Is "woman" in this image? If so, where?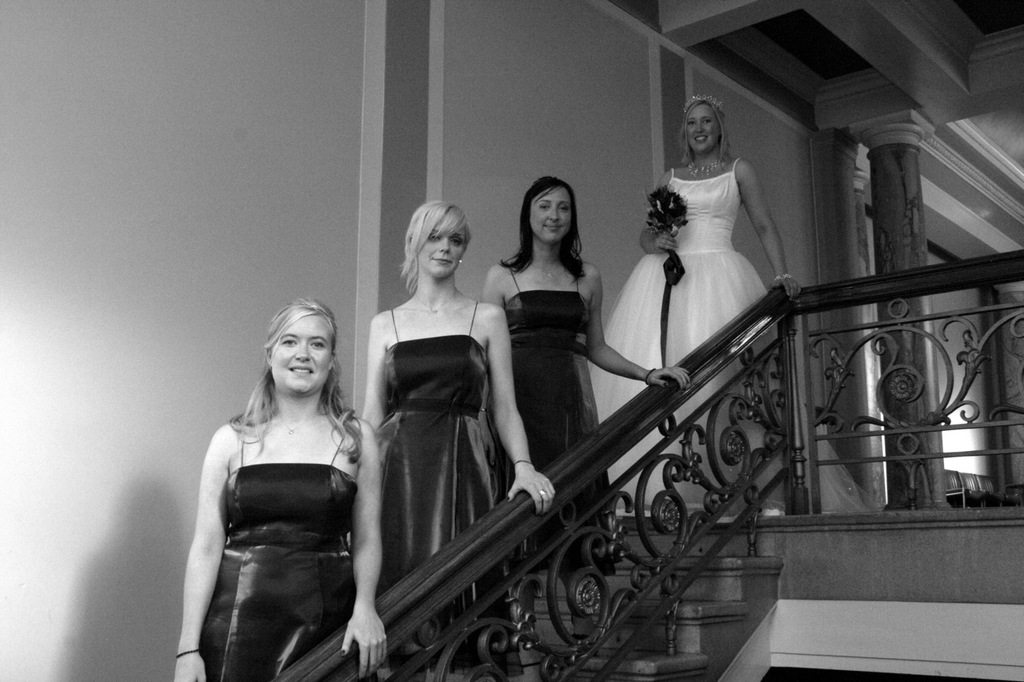
Yes, at (478,176,690,665).
